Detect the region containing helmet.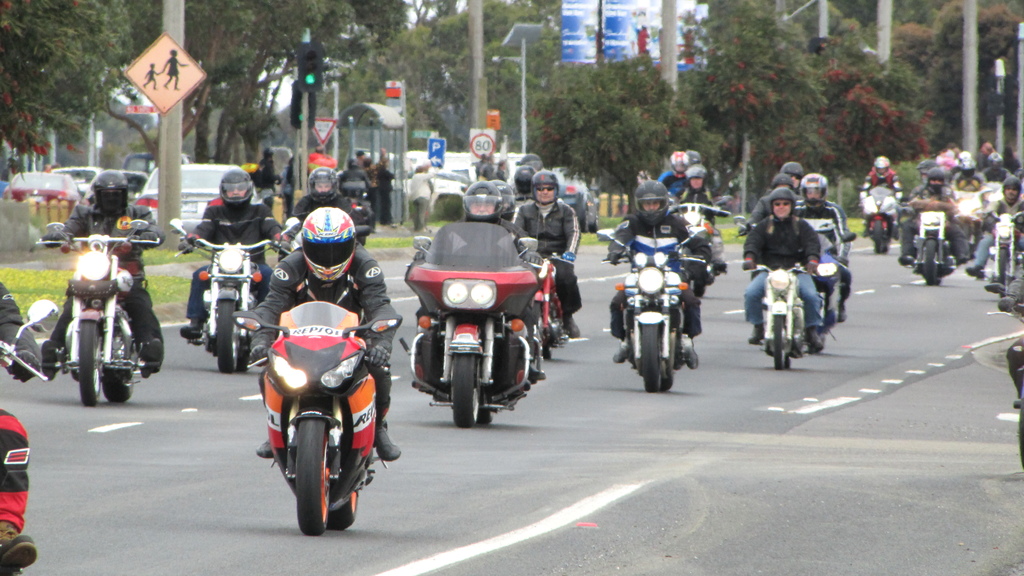
916:159:938:173.
